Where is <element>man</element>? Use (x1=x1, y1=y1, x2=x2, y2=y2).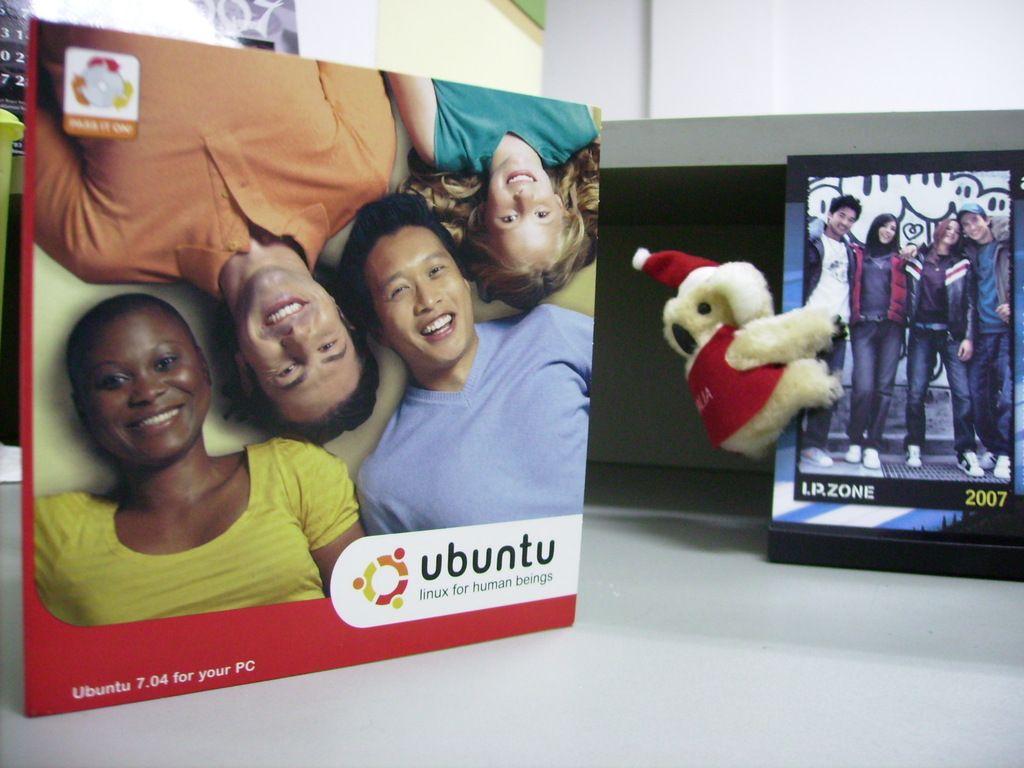
(x1=31, y1=20, x2=389, y2=444).
